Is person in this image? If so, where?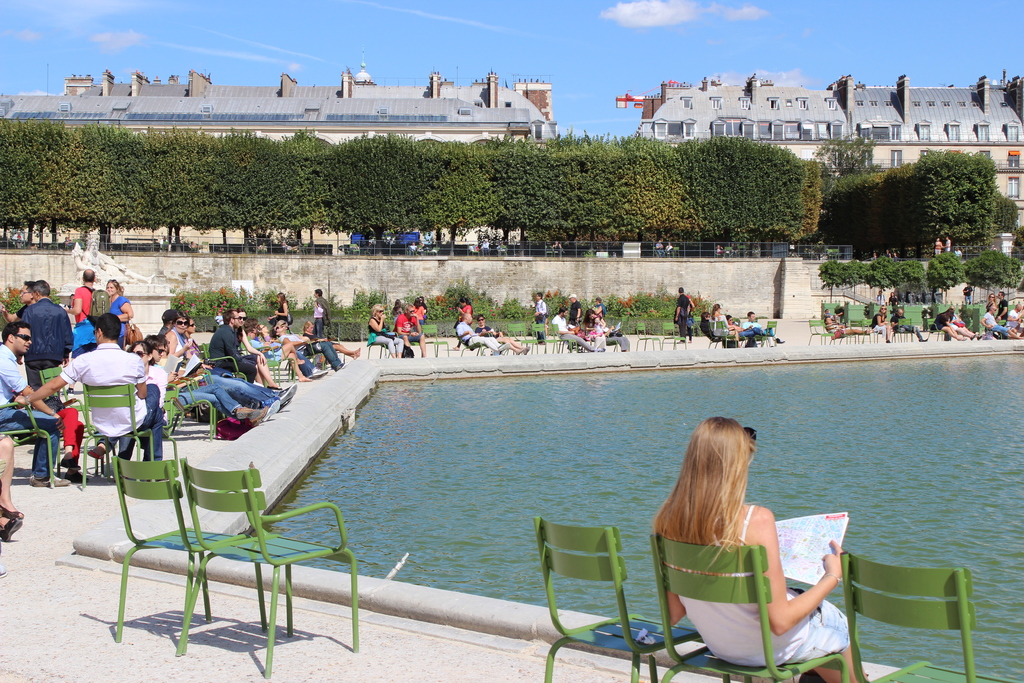
Yes, at 981,304,1016,339.
